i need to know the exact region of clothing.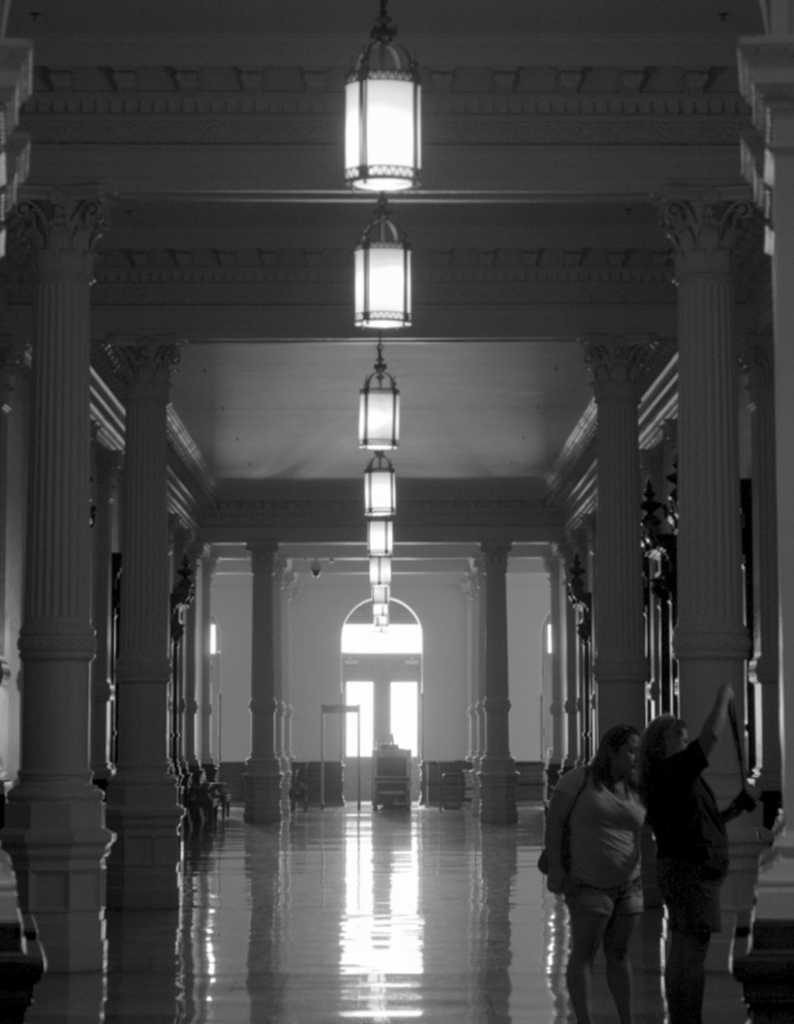
Region: (left=553, top=768, right=647, bottom=928).
